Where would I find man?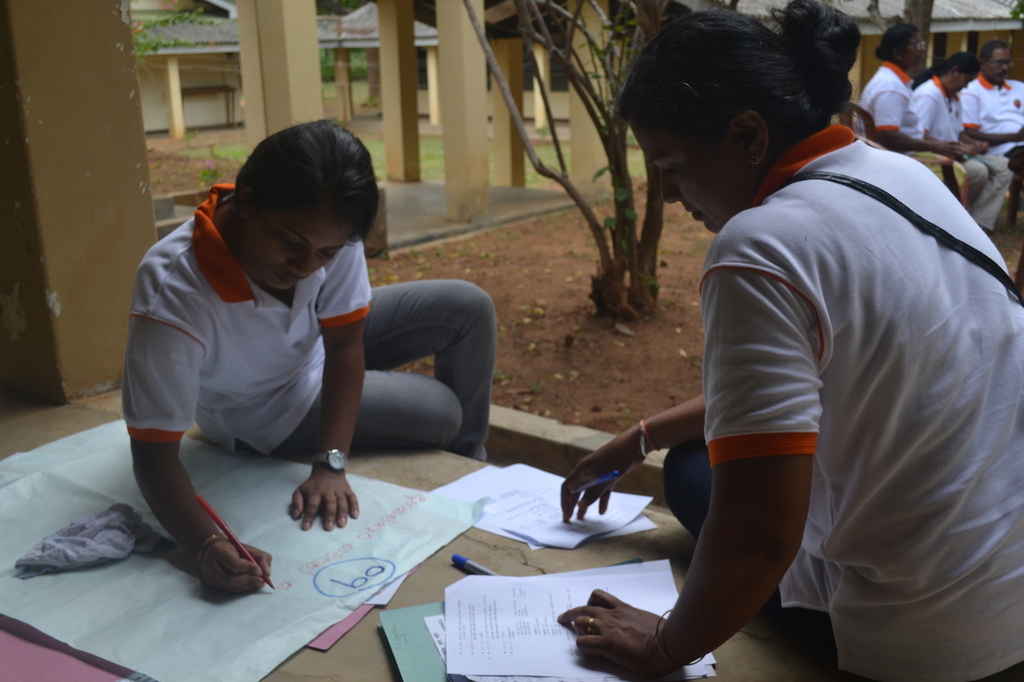
At bbox=[571, 10, 1008, 670].
